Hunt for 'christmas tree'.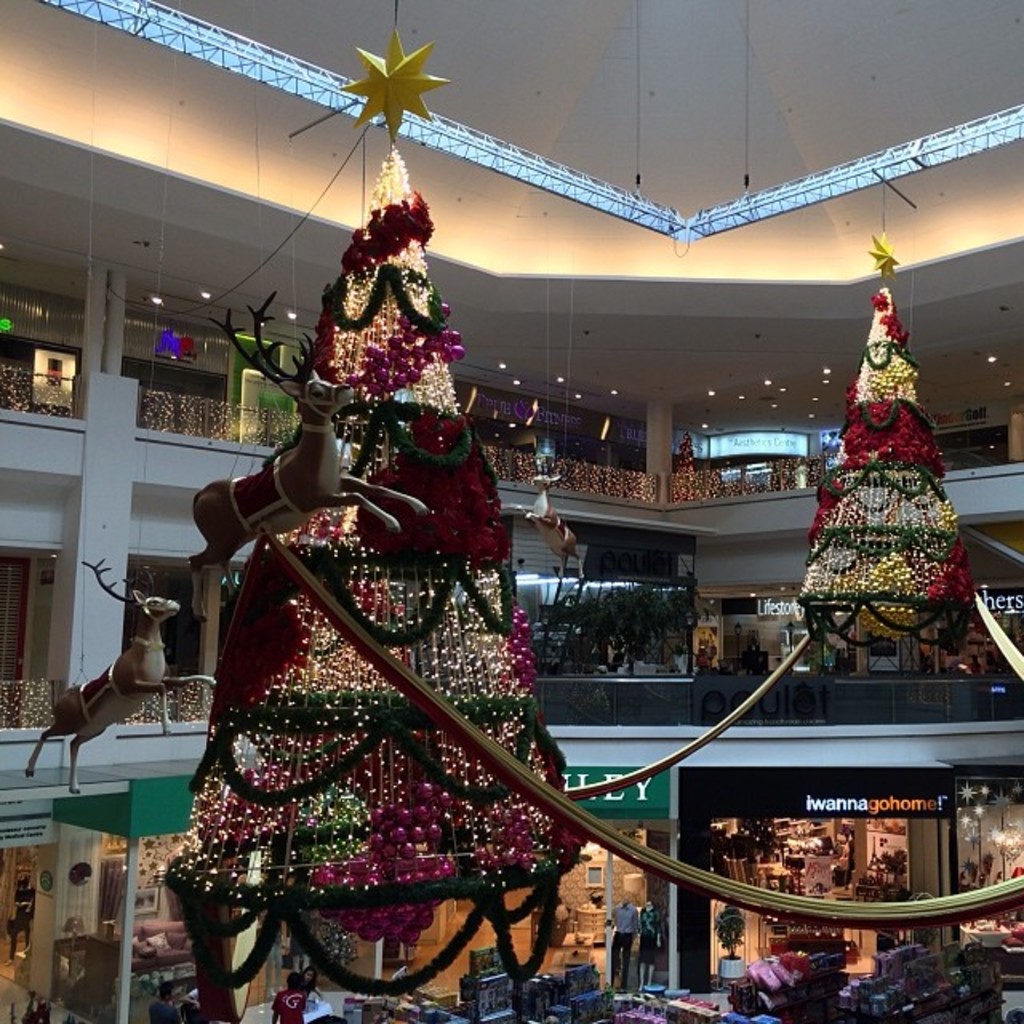
Hunted down at {"x1": 795, "y1": 222, "x2": 960, "y2": 648}.
